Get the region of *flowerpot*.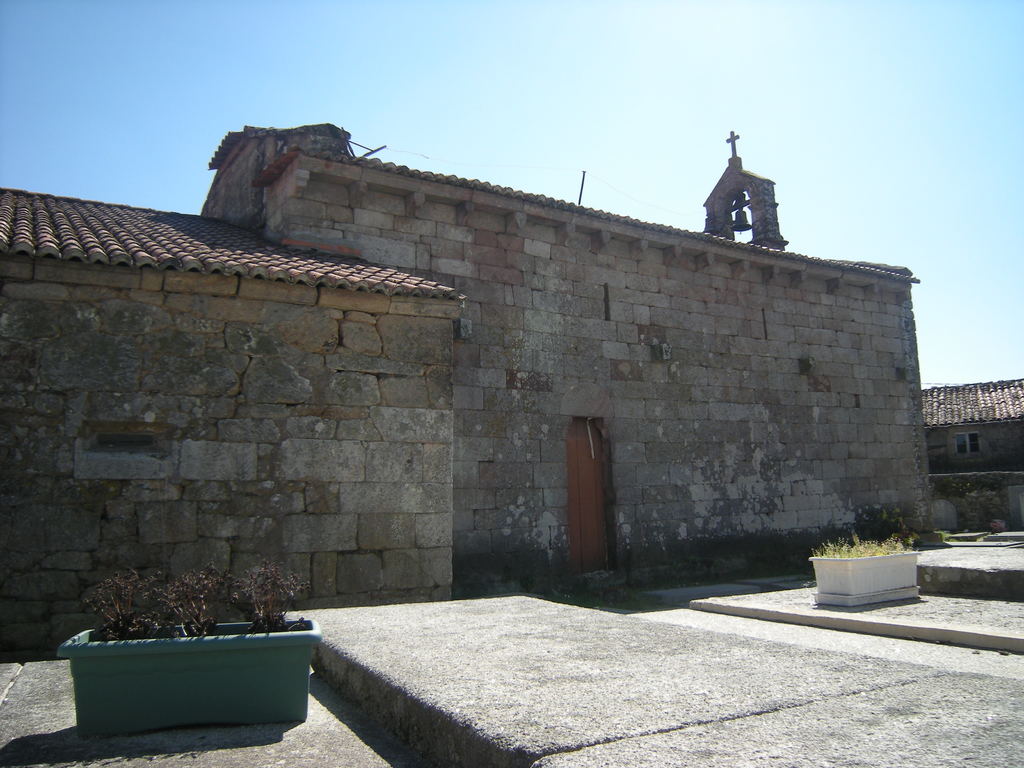
box=[57, 611, 327, 728].
